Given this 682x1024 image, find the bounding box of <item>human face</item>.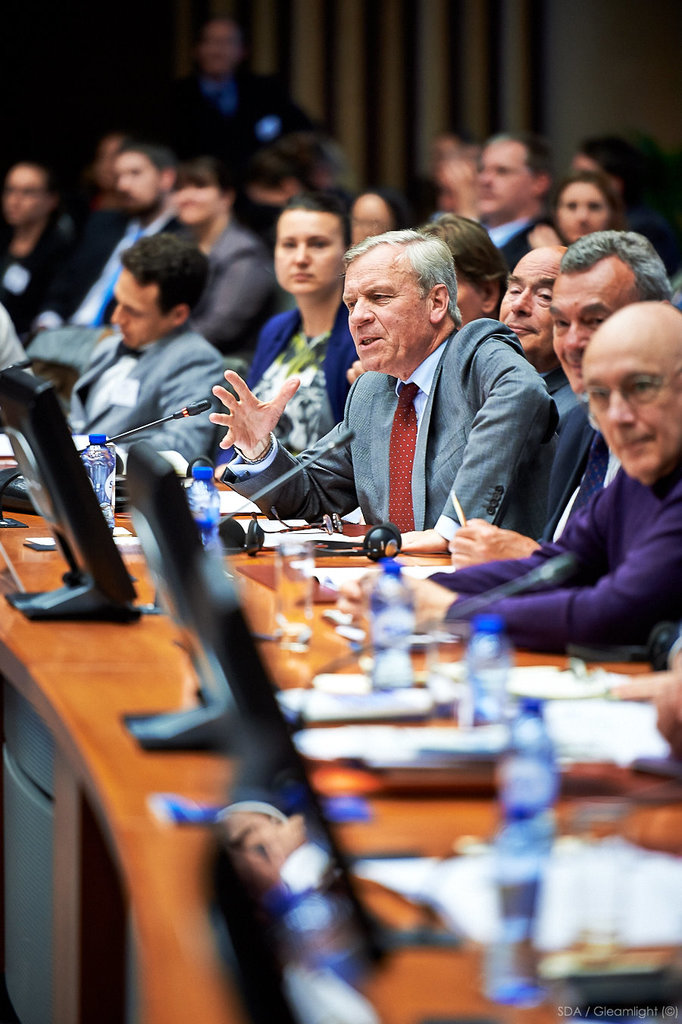
l=549, t=255, r=640, b=392.
